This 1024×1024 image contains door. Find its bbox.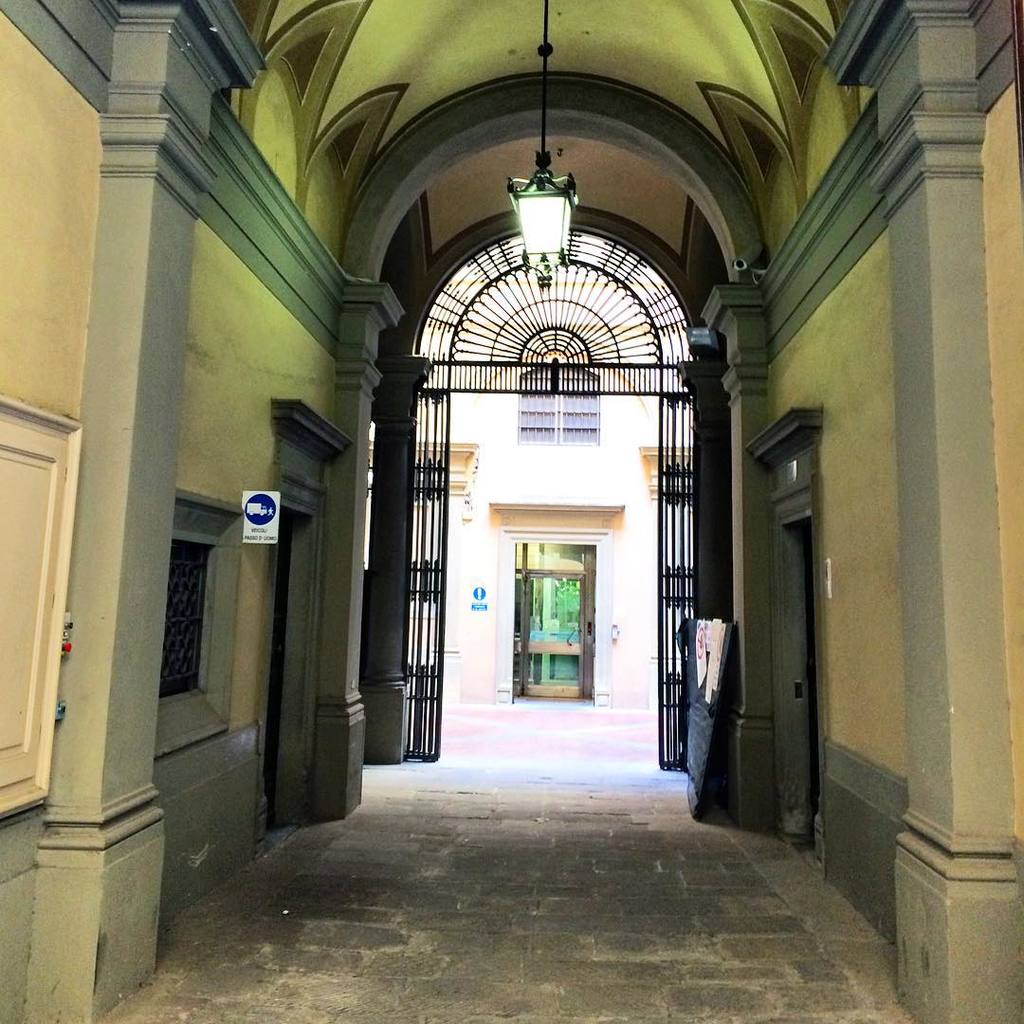
<region>406, 257, 703, 783</region>.
